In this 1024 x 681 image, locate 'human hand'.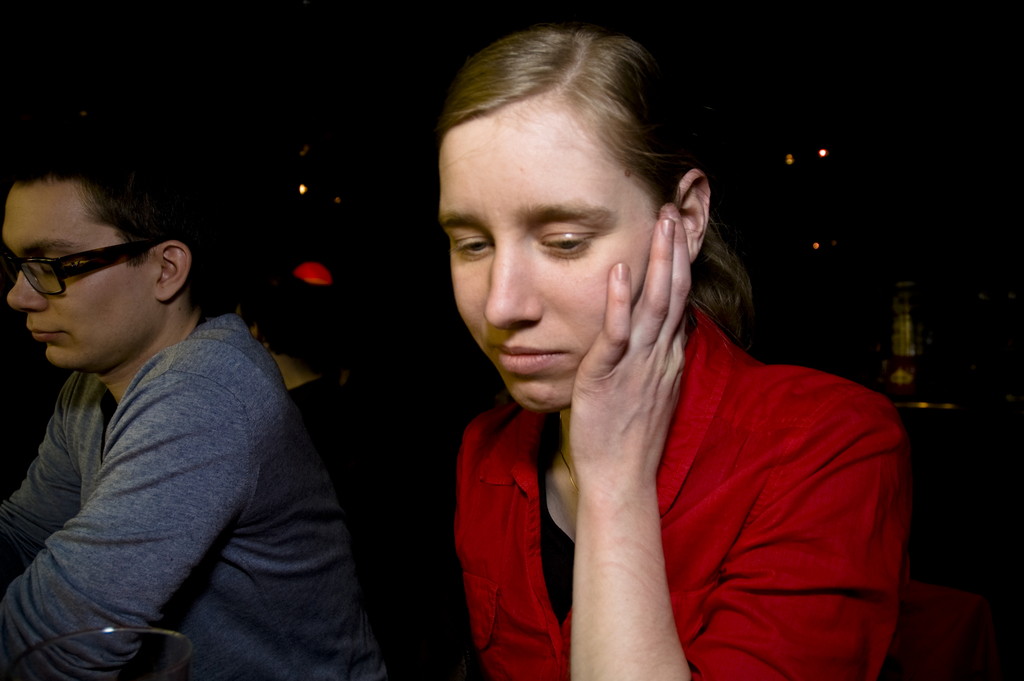
Bounding box: (563, 199, 694, 484).
